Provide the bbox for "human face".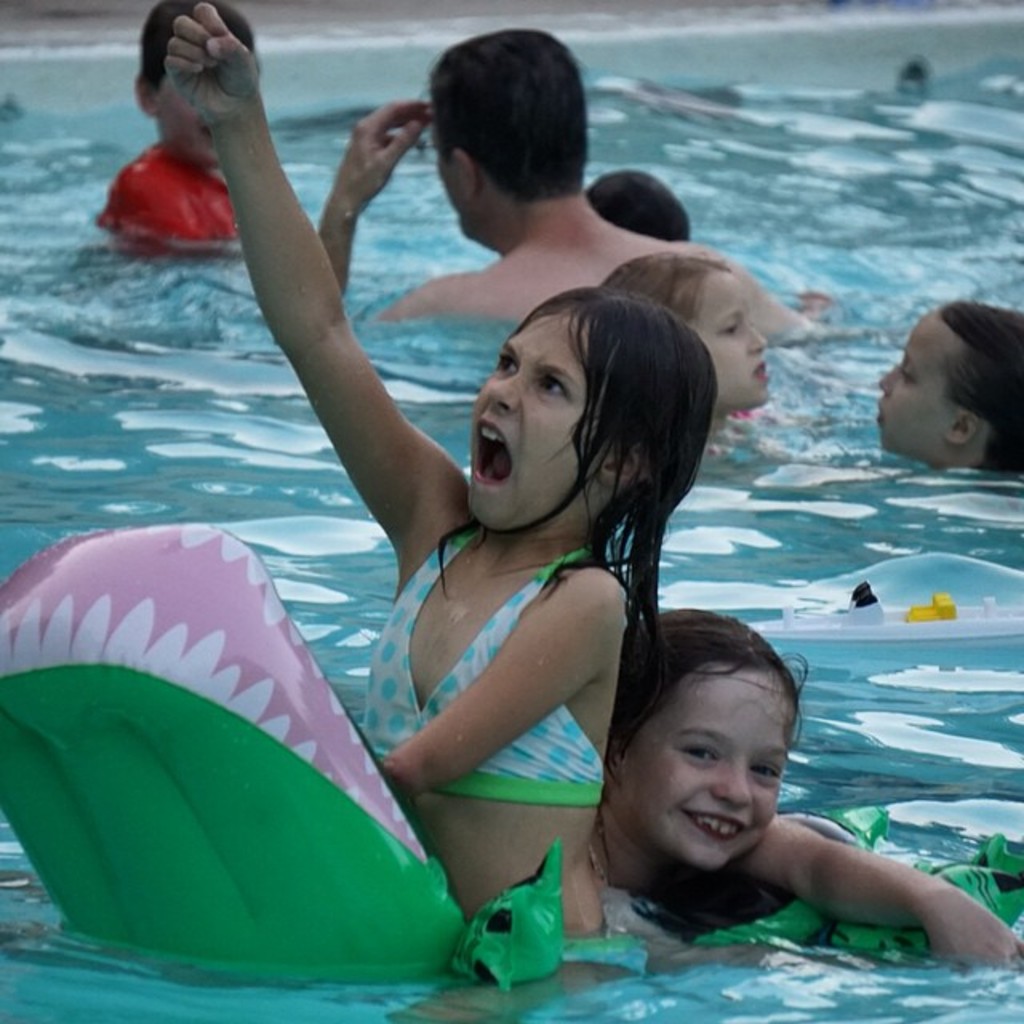
bbox(613, 659, 798, 878).
